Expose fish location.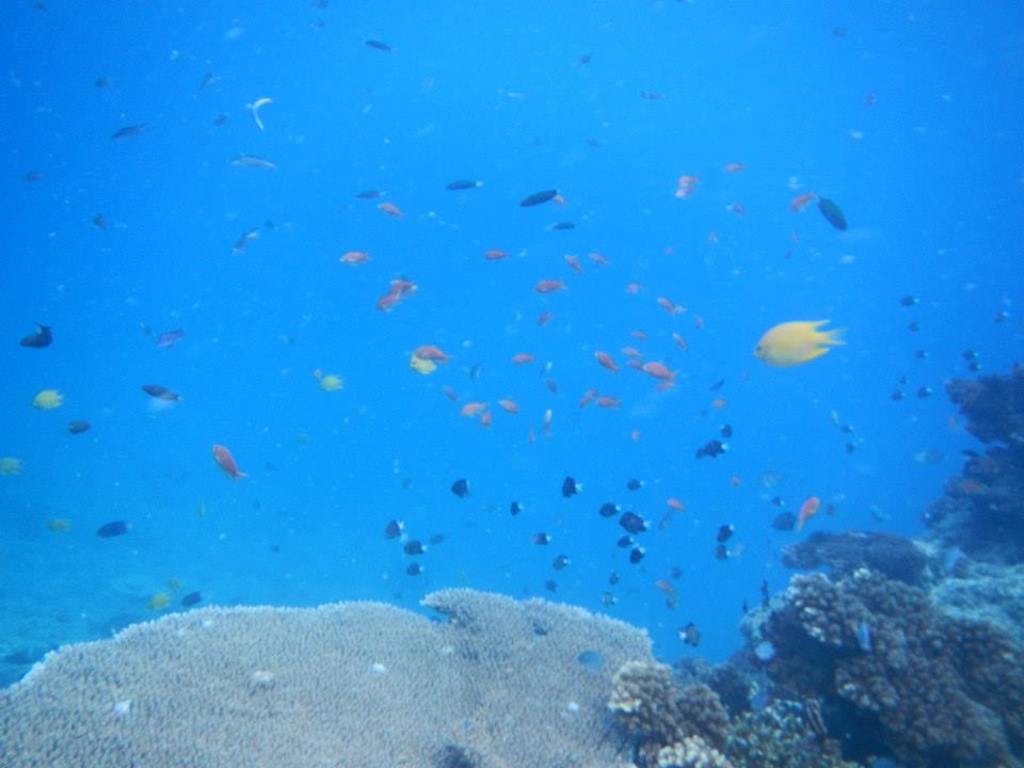
Exposed at Rect(95, 523, 132, 543).
